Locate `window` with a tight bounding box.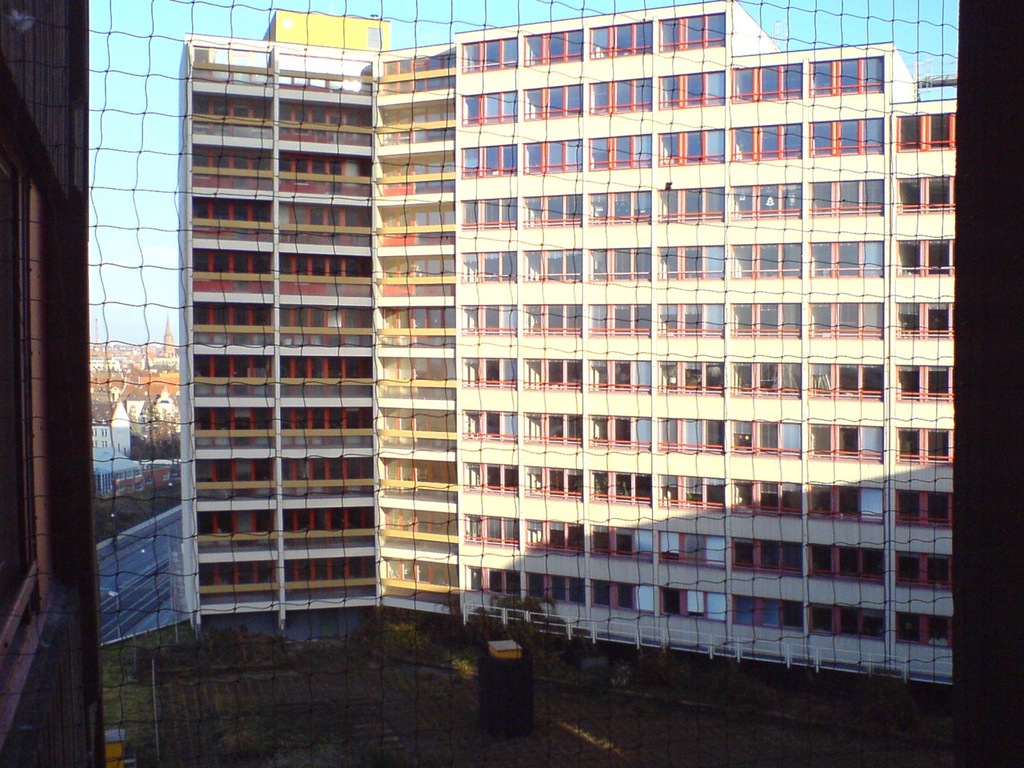
BBox(595, 470, 662, 504).
